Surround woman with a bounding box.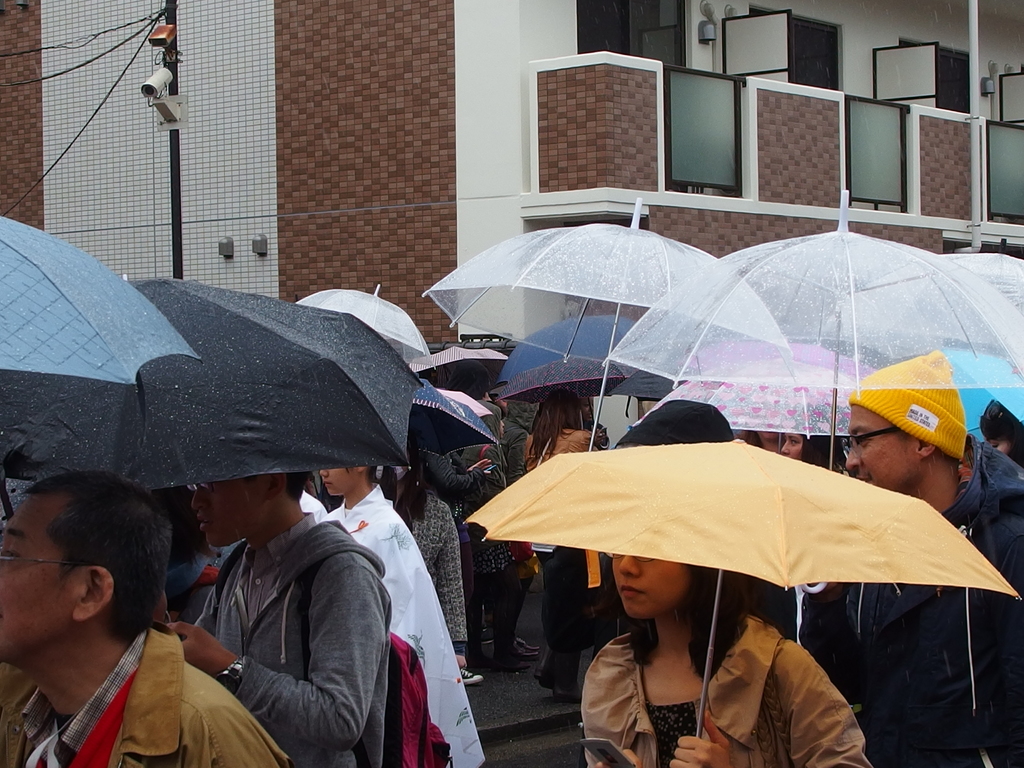
(left=776, top=430, right=842, bottom=472).
